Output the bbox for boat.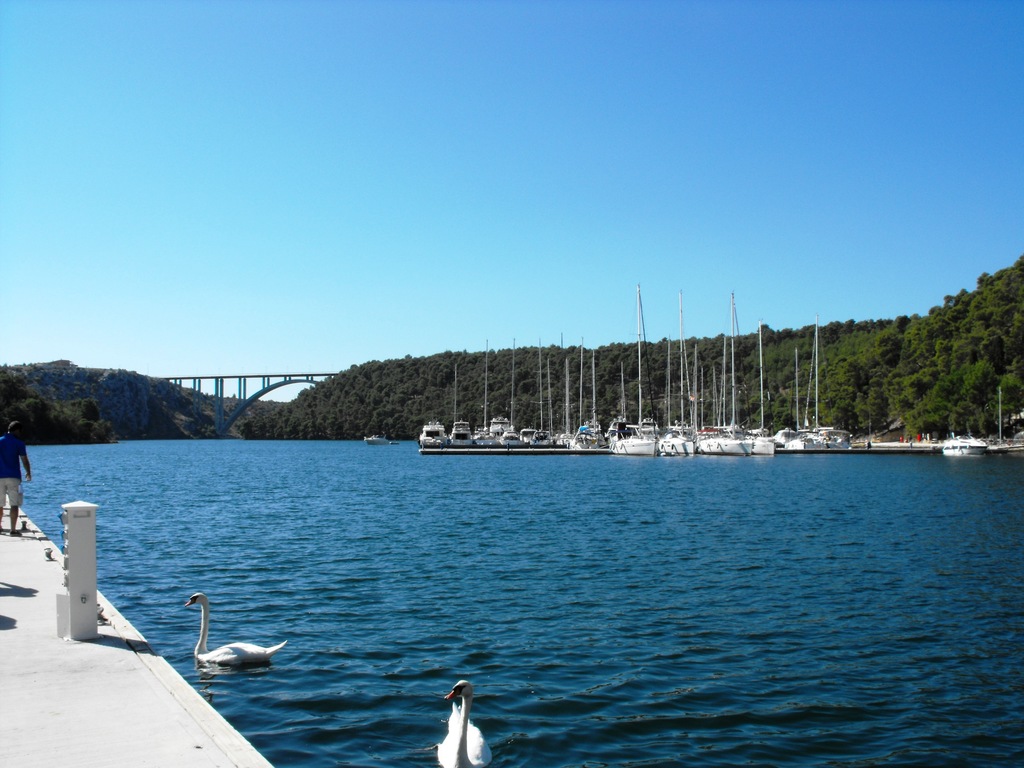
(left=940, top=429, right=998, bottom=458).
